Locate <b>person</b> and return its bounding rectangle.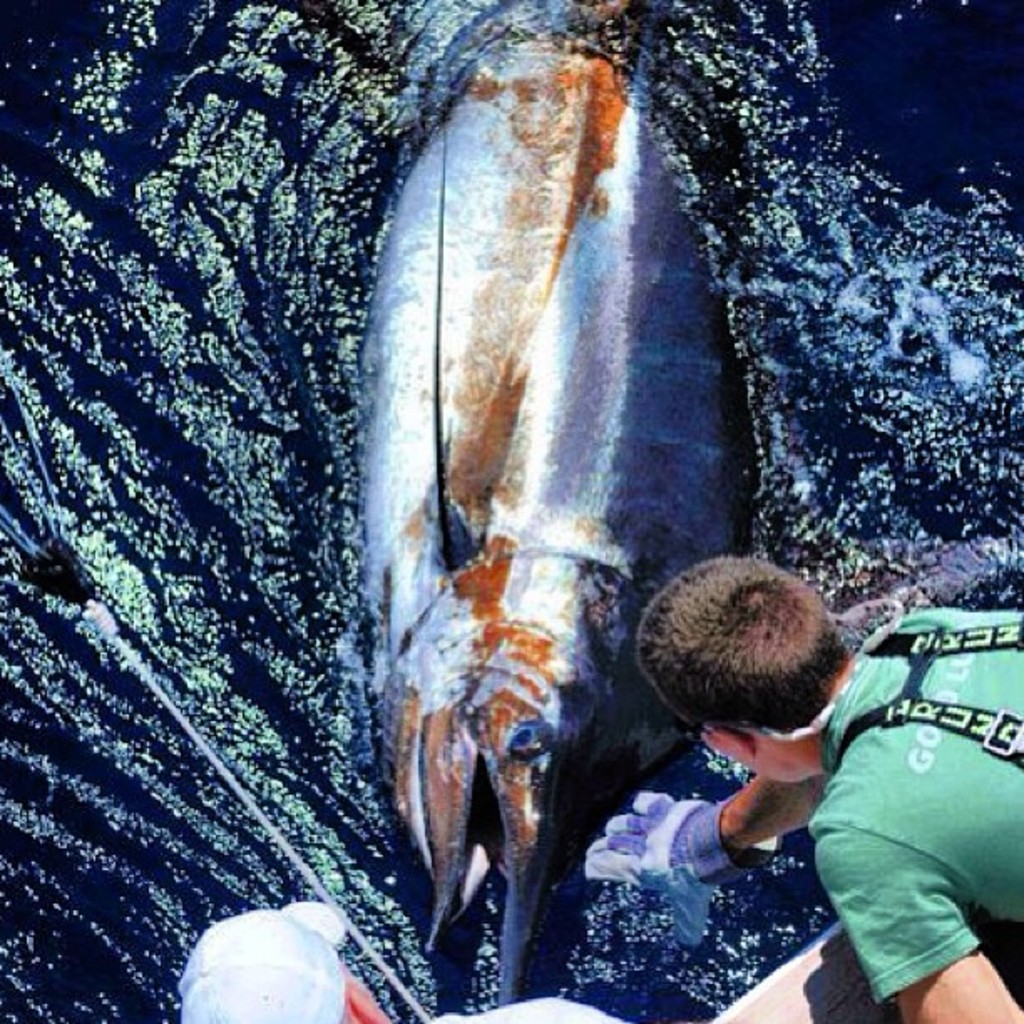
(left=181, top=902, right=619, bottom=1022).
